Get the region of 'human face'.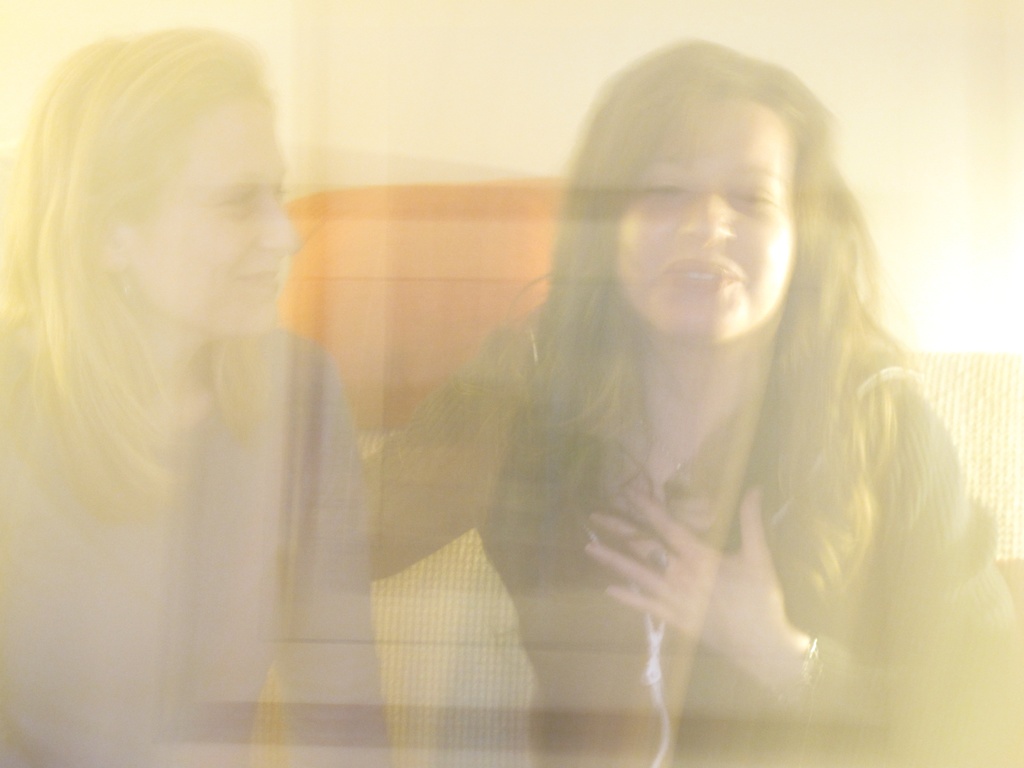
pyautogui.locateOnScreen(618, 92, 803, 340).
